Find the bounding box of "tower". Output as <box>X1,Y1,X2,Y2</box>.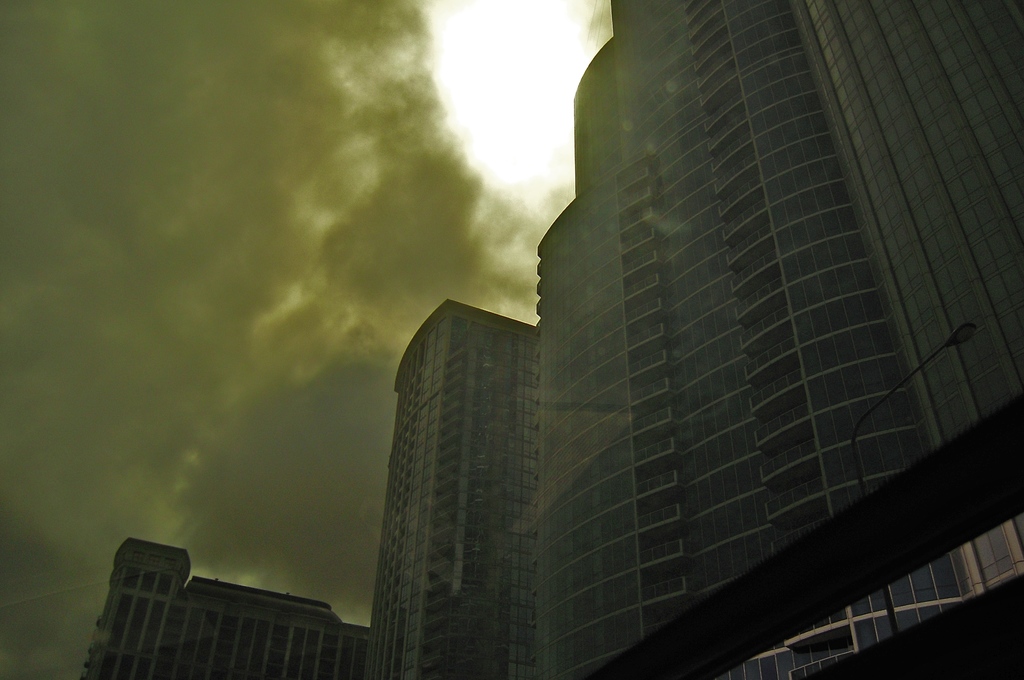
<box>362,303,536,676</box>.
